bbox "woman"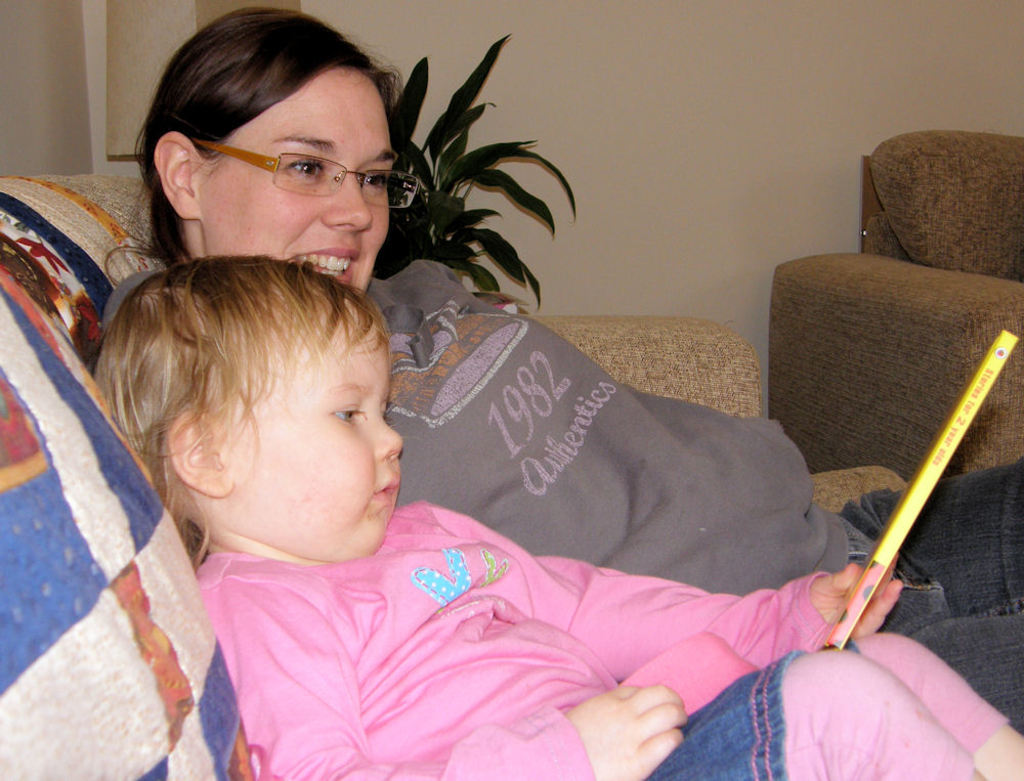
locate(131, 9, 1023, 736)
